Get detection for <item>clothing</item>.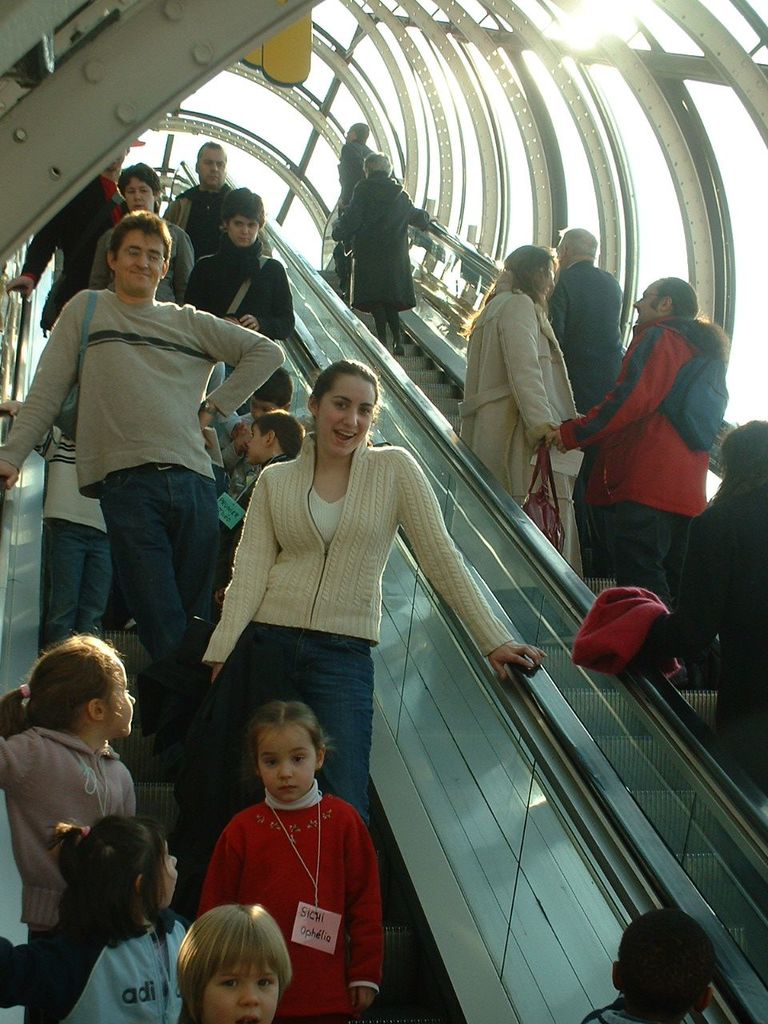
Detection: (x1=160, y1=182, x2=239, y2=246).
